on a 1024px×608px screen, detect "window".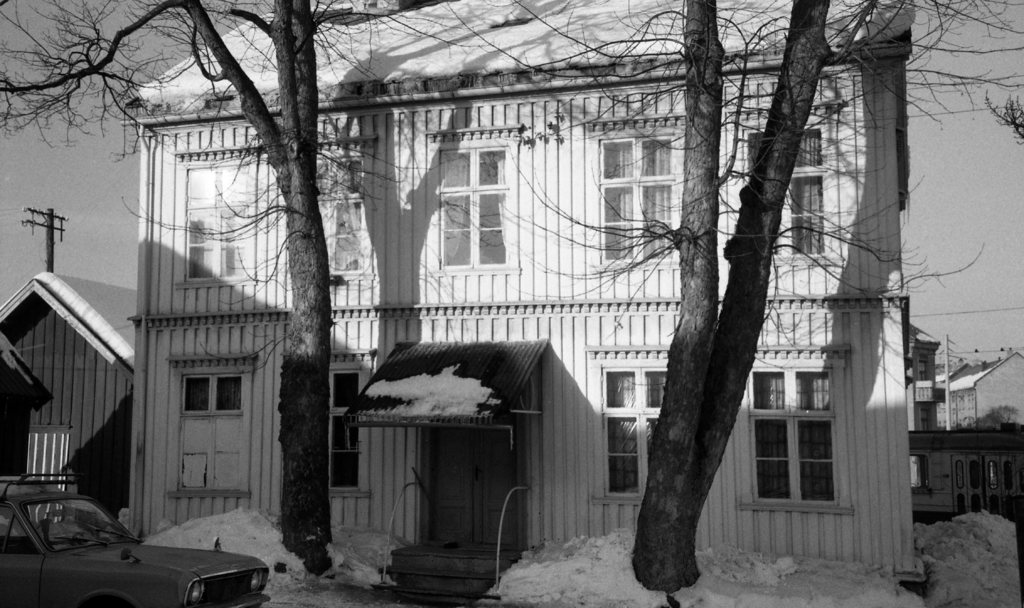
[735,357,849,522].
